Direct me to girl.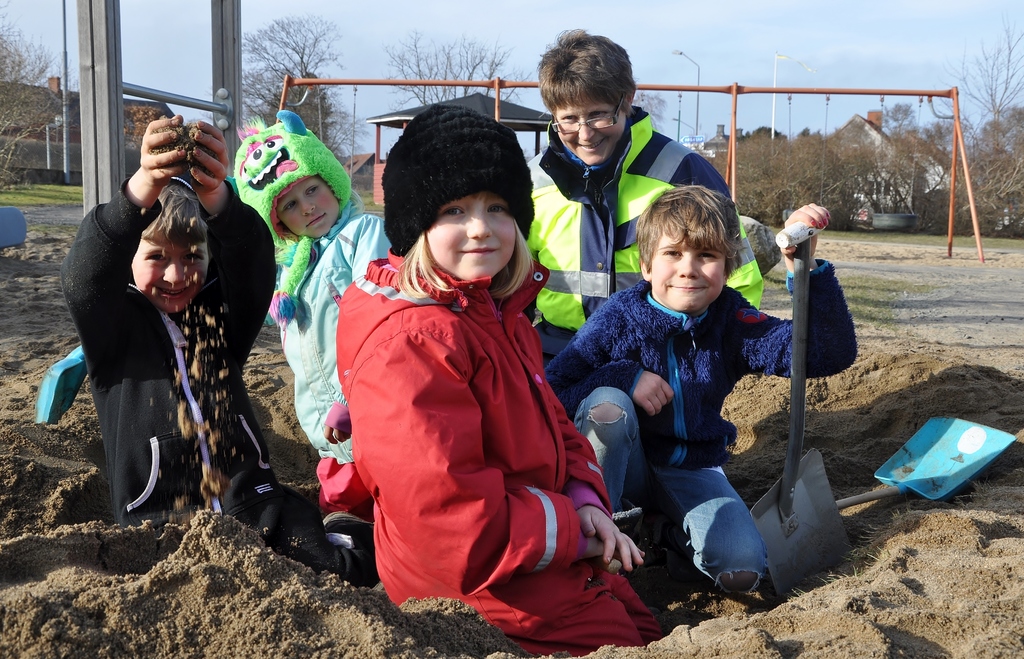
Direction: region(333, 108, 661, 658).
